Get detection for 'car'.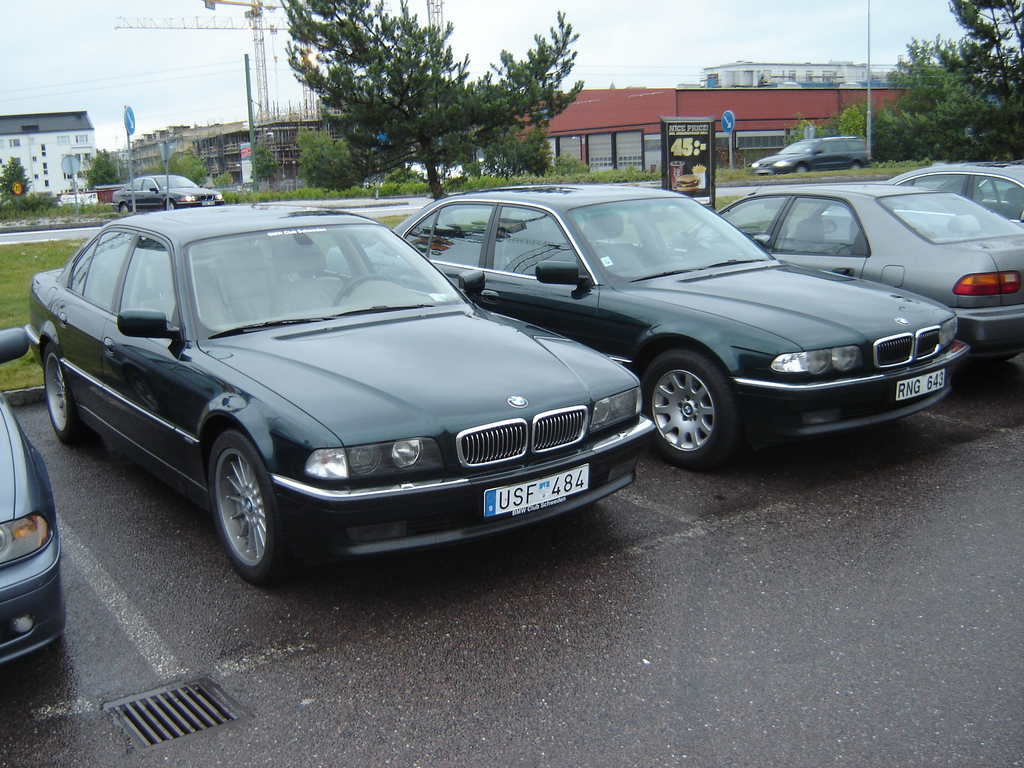
Detection: detection(109, 175, 227, 209).
